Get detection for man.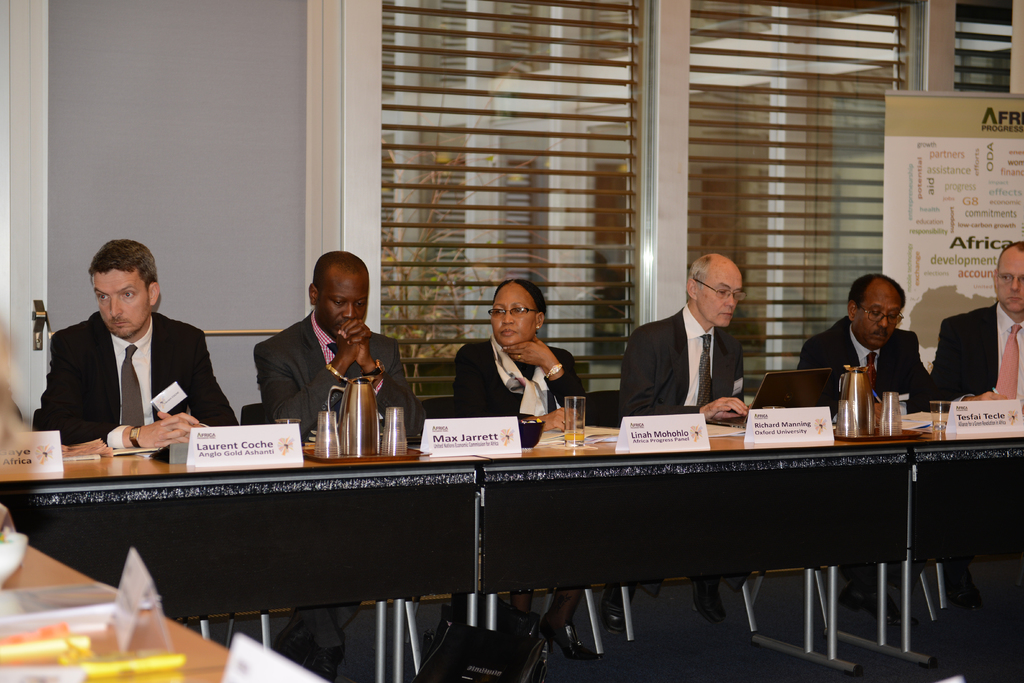
Detection: 791, 273, 930, 416.
